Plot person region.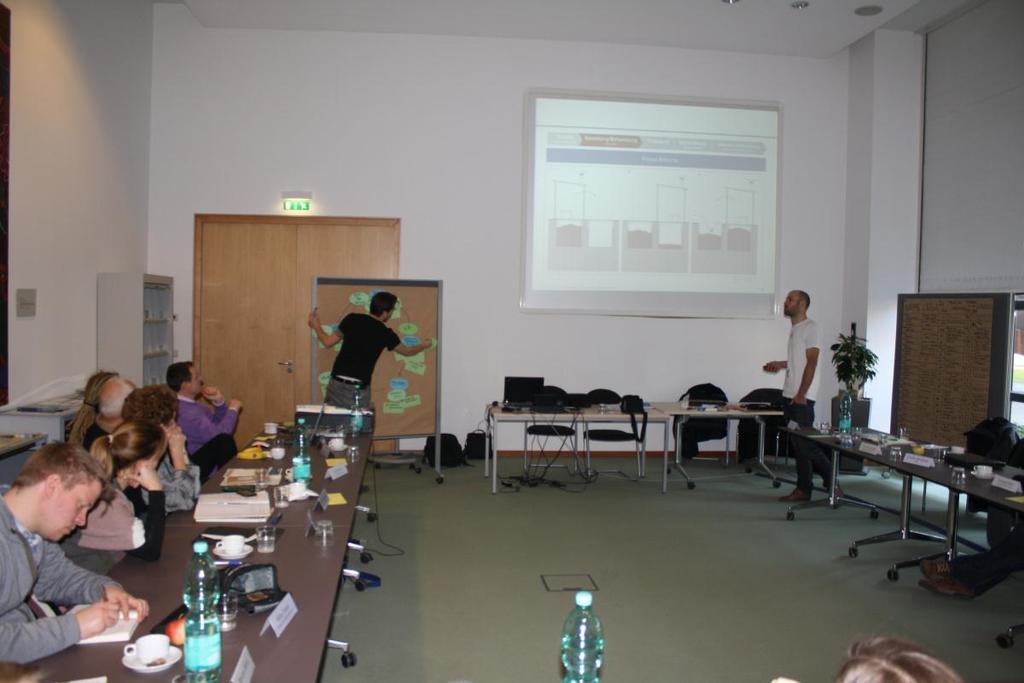
Plotted at region(0, 447, 143, 666).
